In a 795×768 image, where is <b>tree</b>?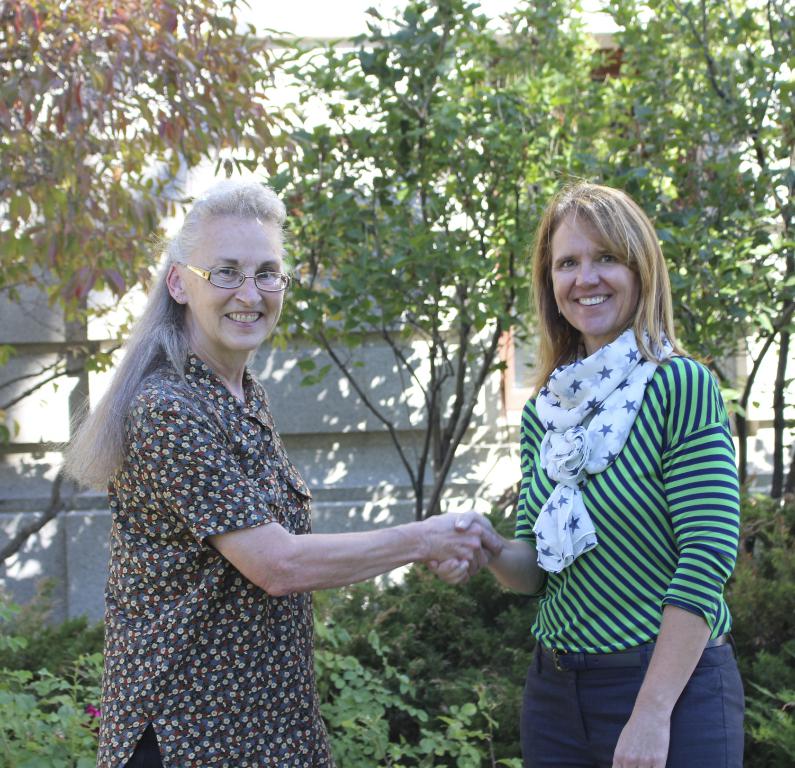
l=271, t=4, r=599, b=564.
